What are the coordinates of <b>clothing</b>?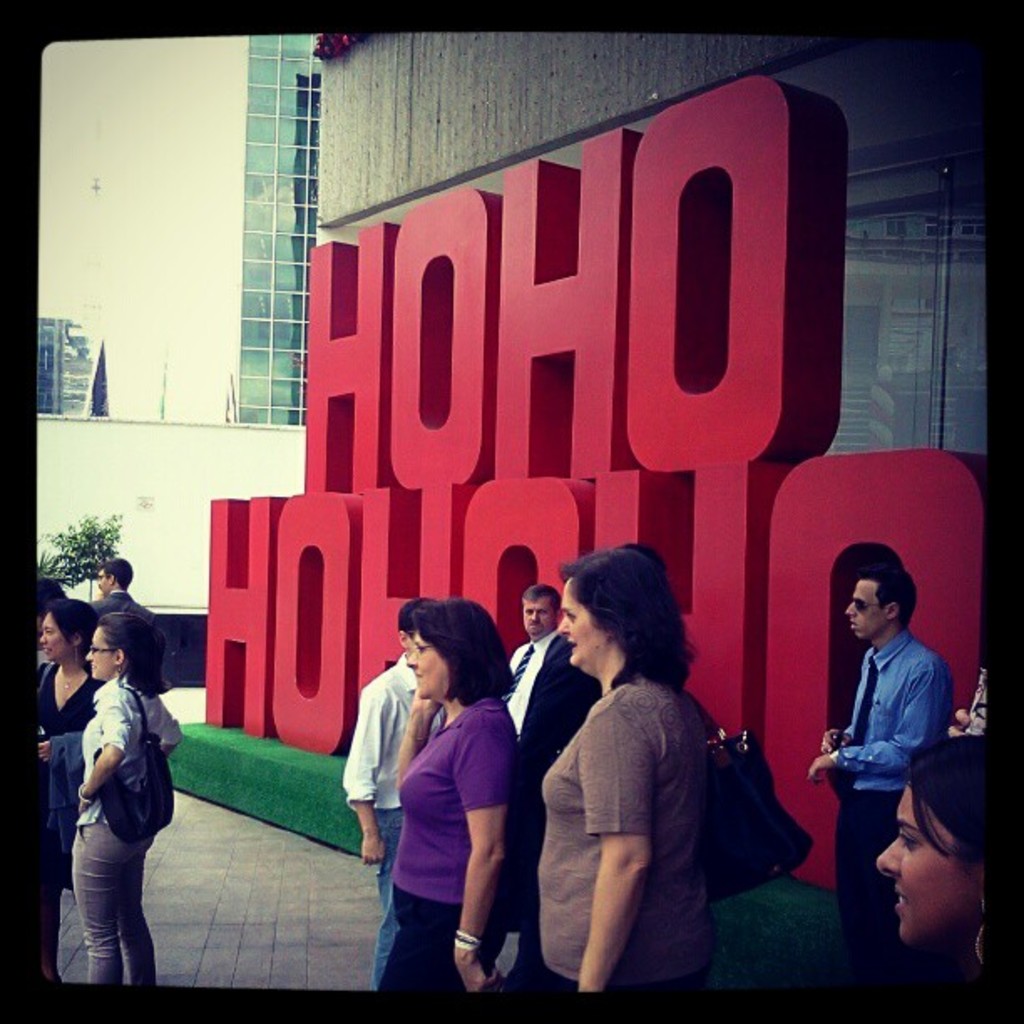
830/621/945/1022.
